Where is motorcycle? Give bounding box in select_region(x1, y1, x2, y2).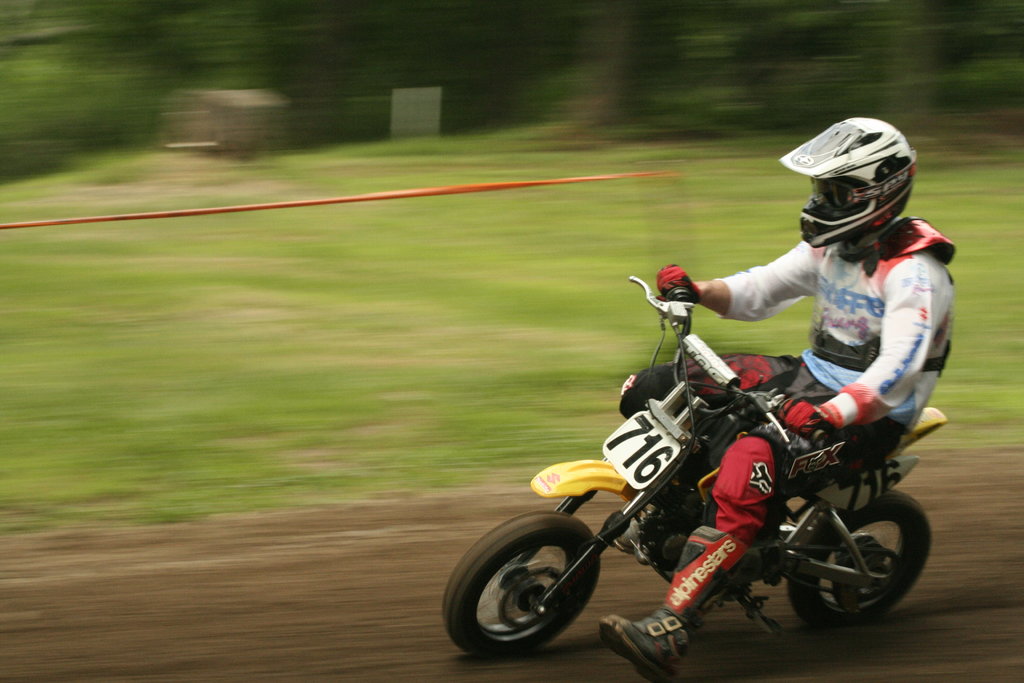
select_region(484, 338, 940, 655).
